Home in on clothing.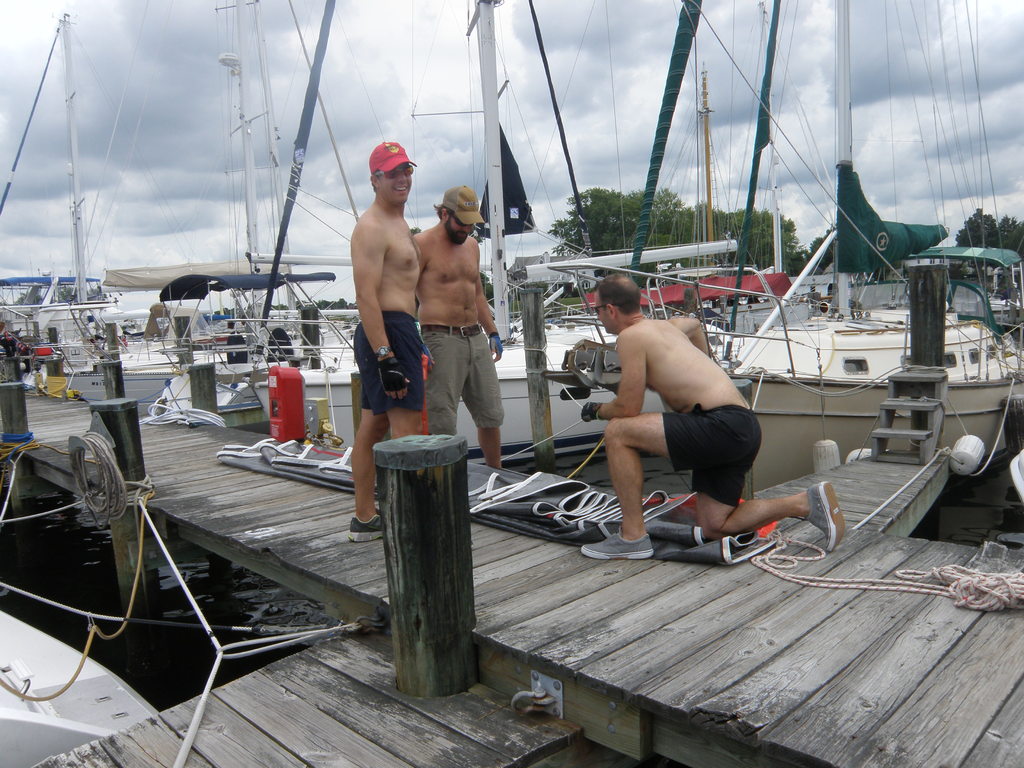
Homed in at {"left": 428, "top": 324, "right": 510, "bottom": 444}.
